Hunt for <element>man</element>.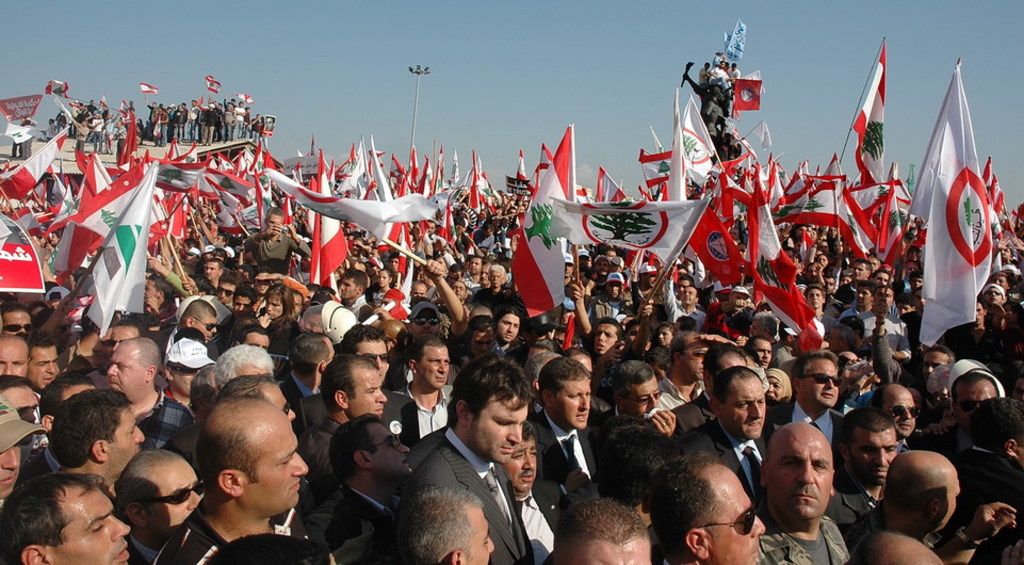
Hunted down at rect(713, 48, 729, 65).
